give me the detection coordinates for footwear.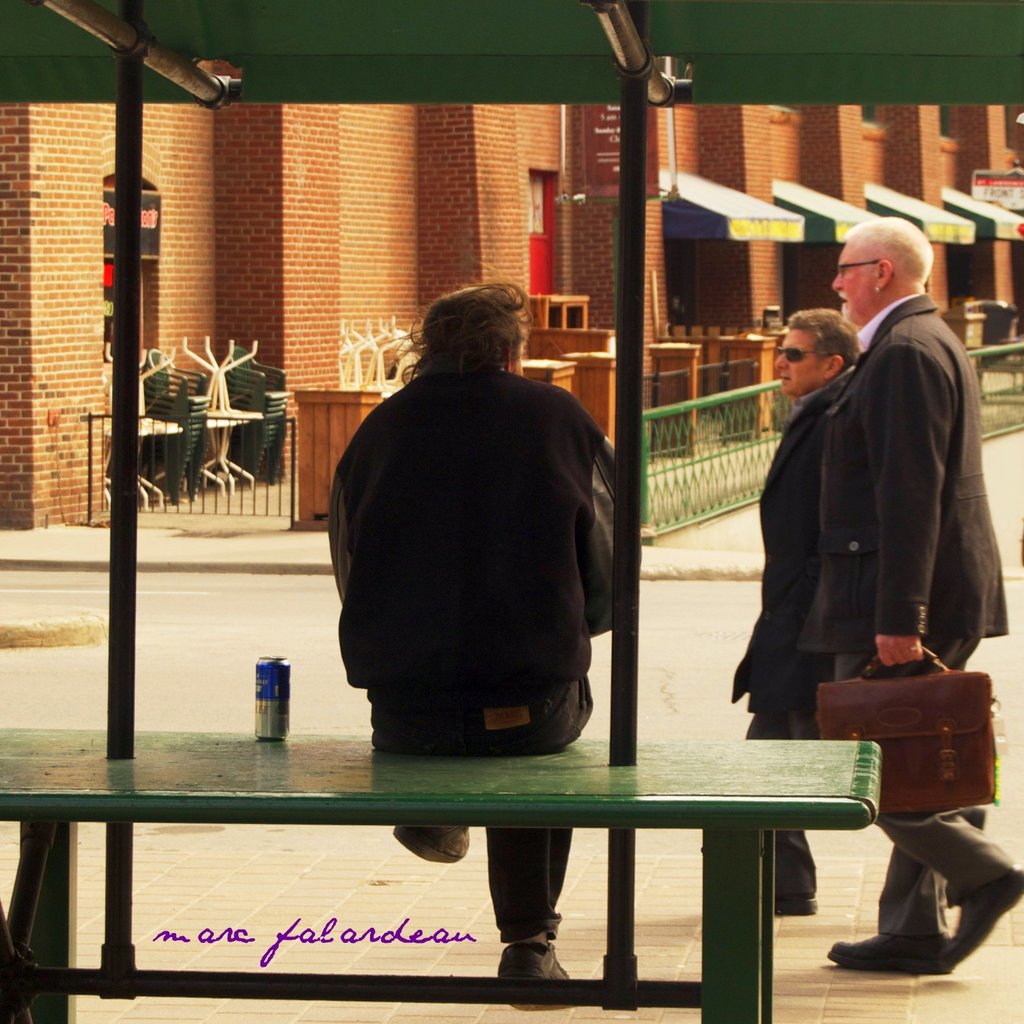
x1=390, y1=823, x2=464, y2=862.
